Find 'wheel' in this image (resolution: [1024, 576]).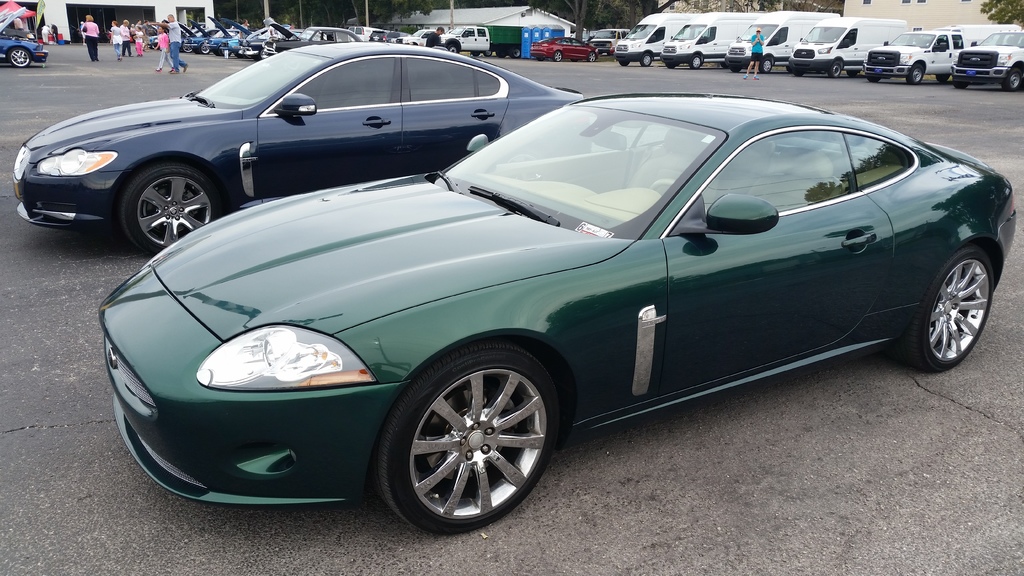
l=1002, t=67, r=1022, b=90.
